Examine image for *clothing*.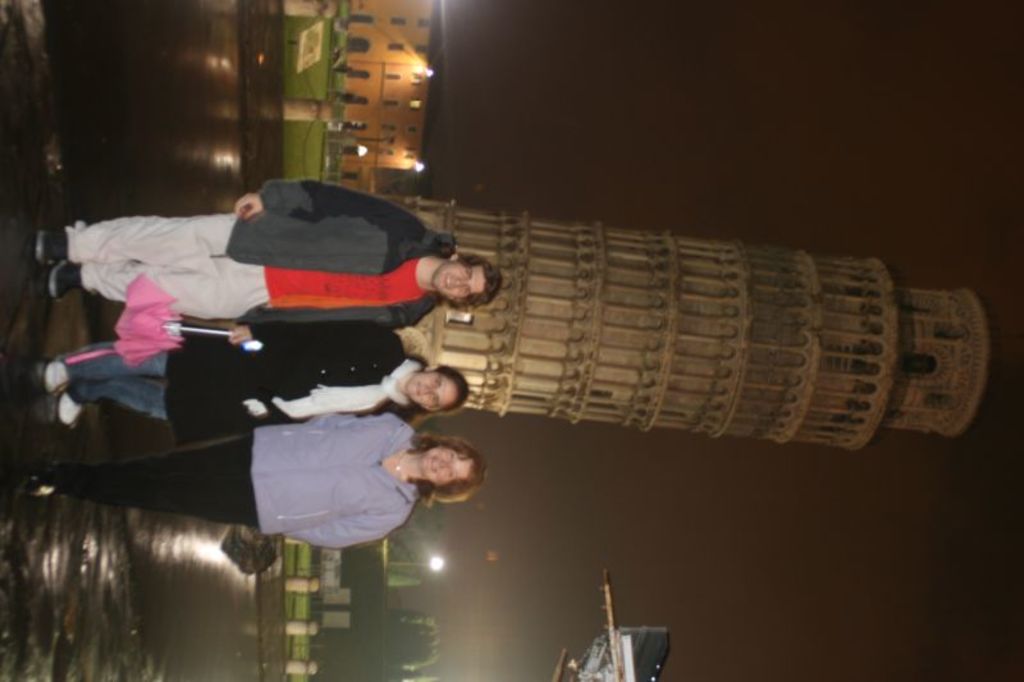
Examination result: {"x1": 47, "y1": 445, "x2": 266, "y2": 534}.
